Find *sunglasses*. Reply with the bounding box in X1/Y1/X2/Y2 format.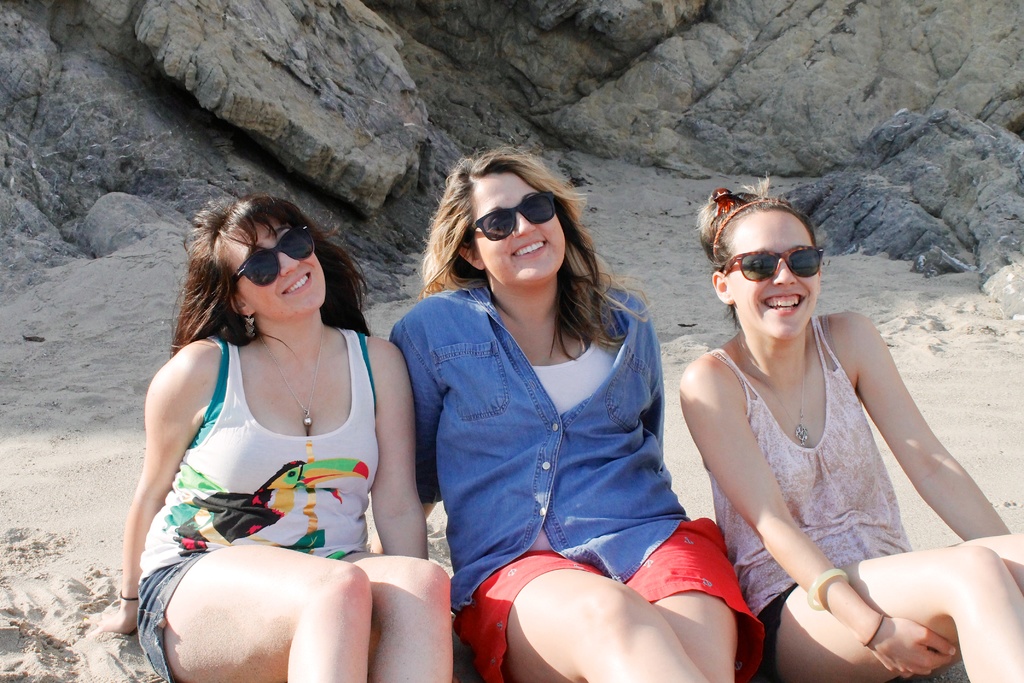
725/247/822/285.
